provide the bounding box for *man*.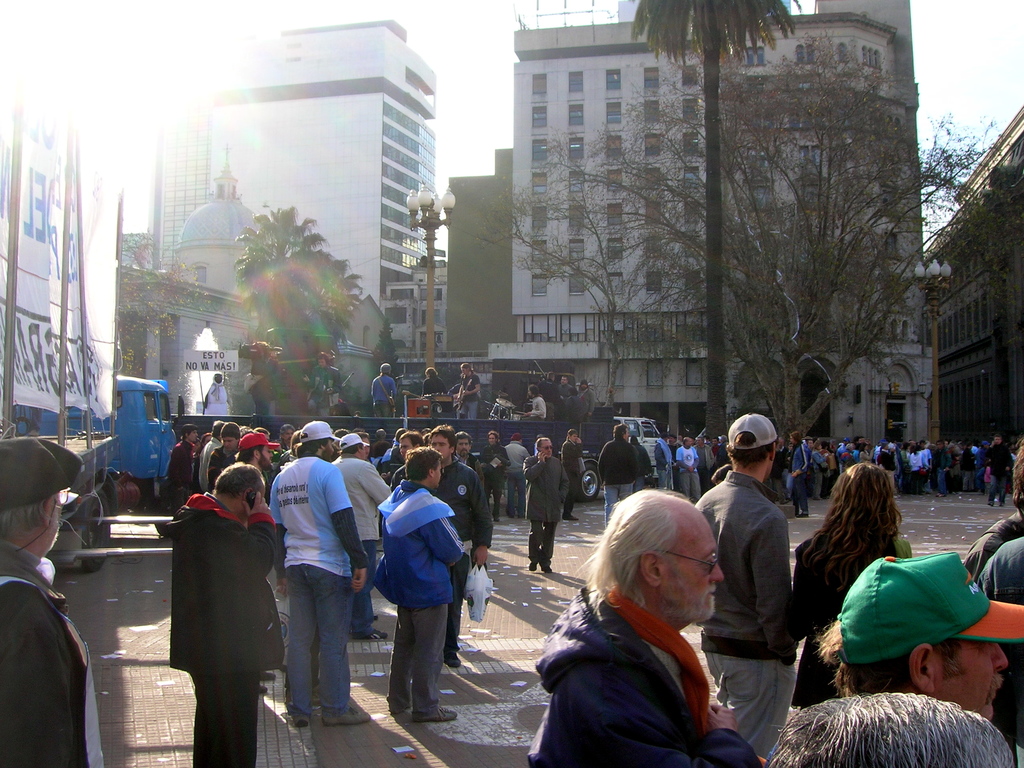
select_region(202, 373, 228, 416).
